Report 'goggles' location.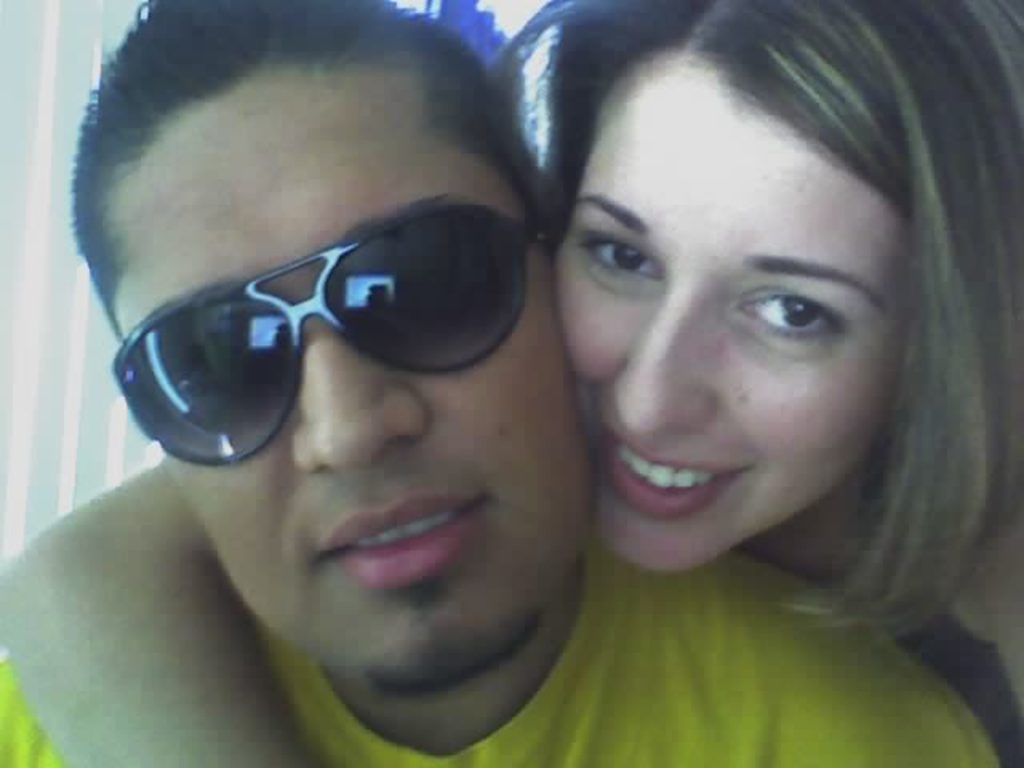
Report: box(123, 194, 542, 469).
